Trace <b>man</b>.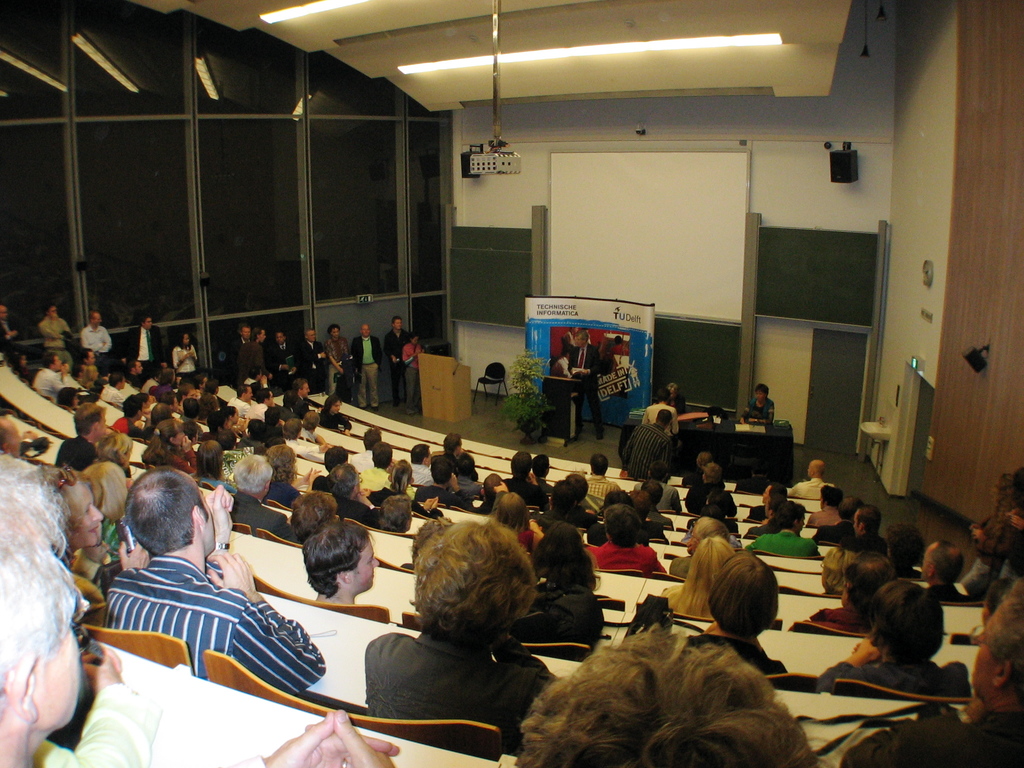
Traced to (404, 440, 438, 492).
